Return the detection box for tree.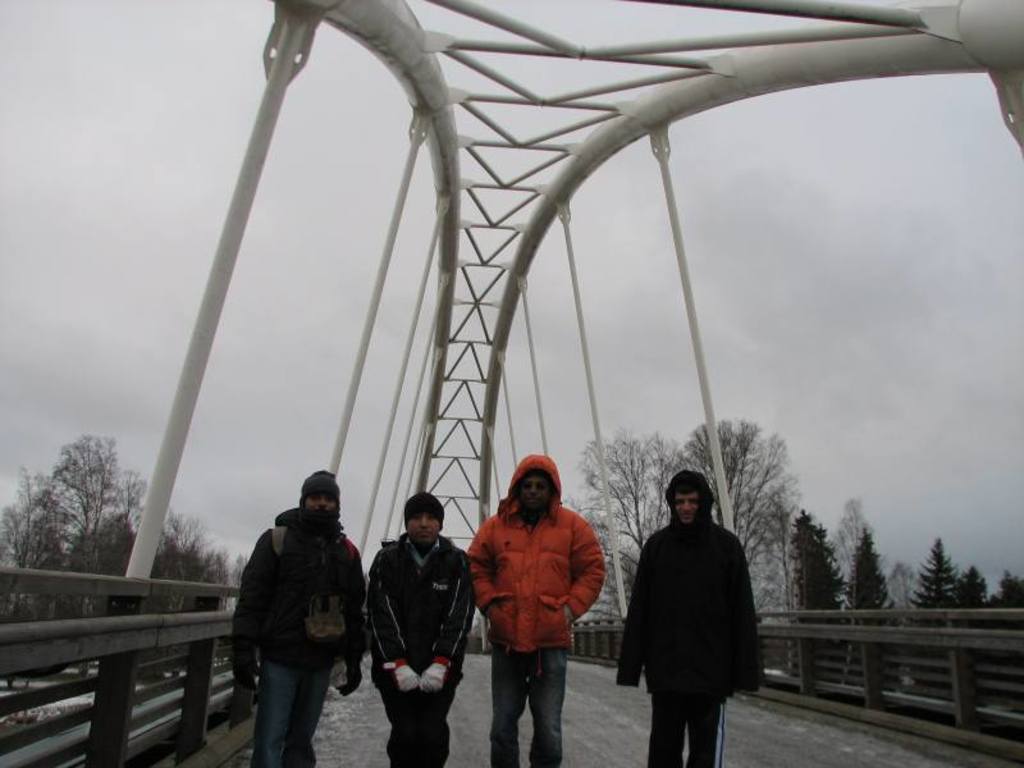
bbox=[790, 503, 849, 618].
